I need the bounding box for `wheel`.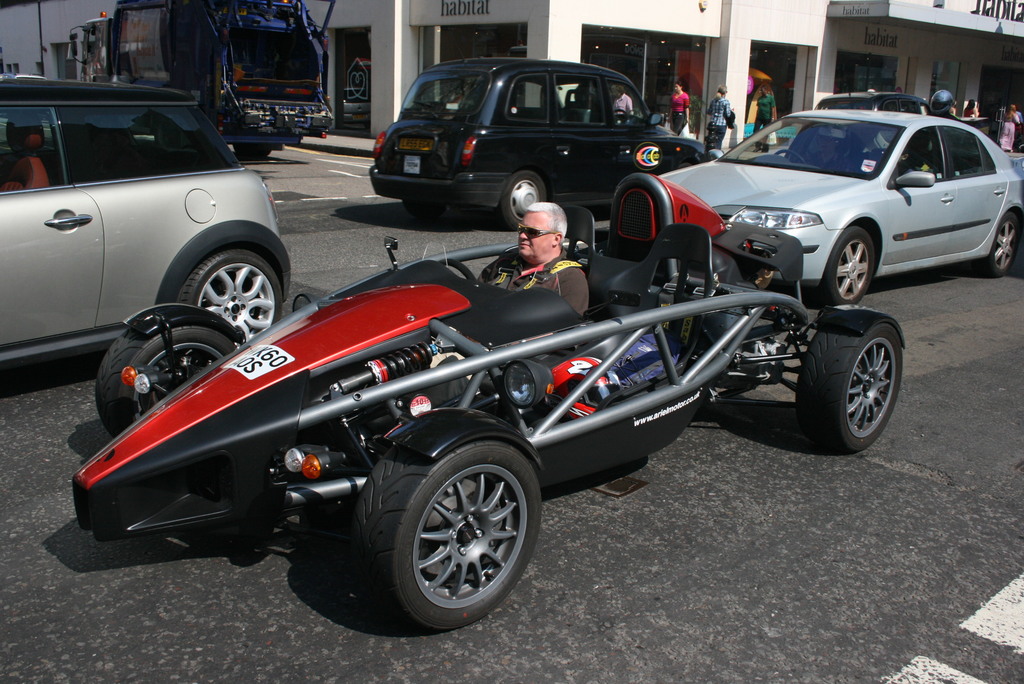
Here it is: x1=989, y1=211, x2=1023, y2=277.
